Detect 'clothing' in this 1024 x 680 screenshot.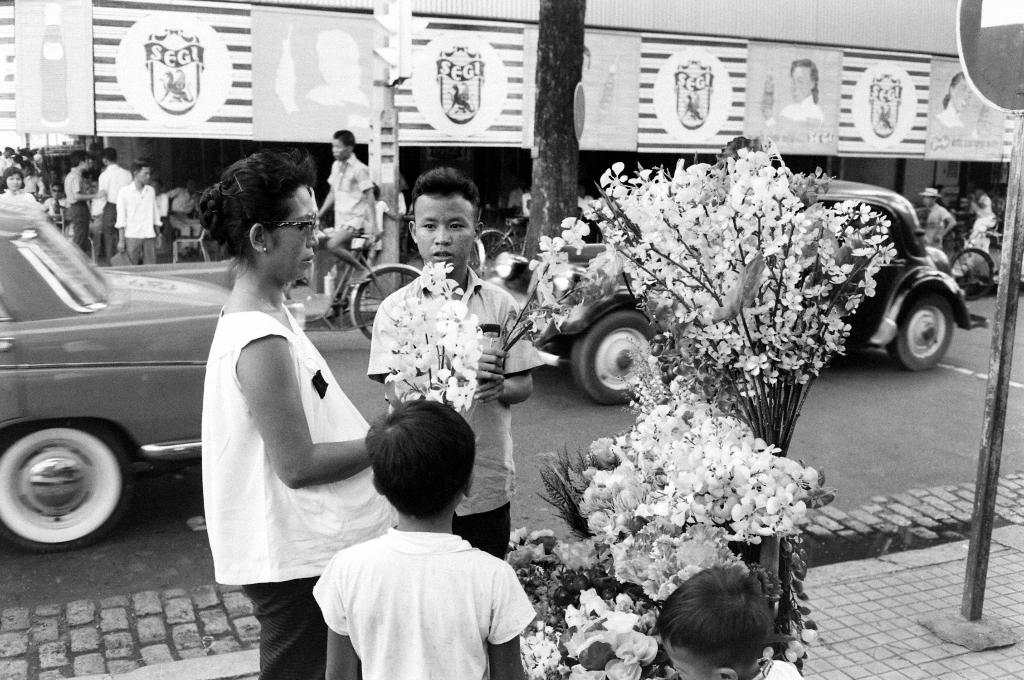
Detection: bbox(937, 103, 963, 127).
